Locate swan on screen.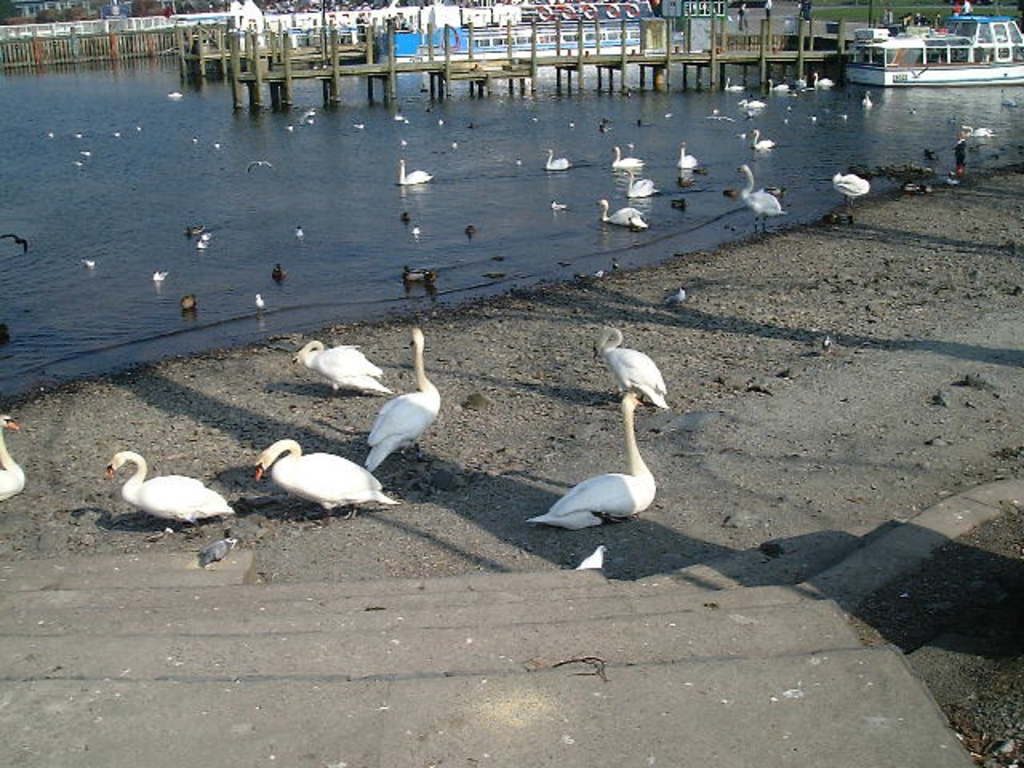
On screen at bbox(962, 125, 994, 138).
